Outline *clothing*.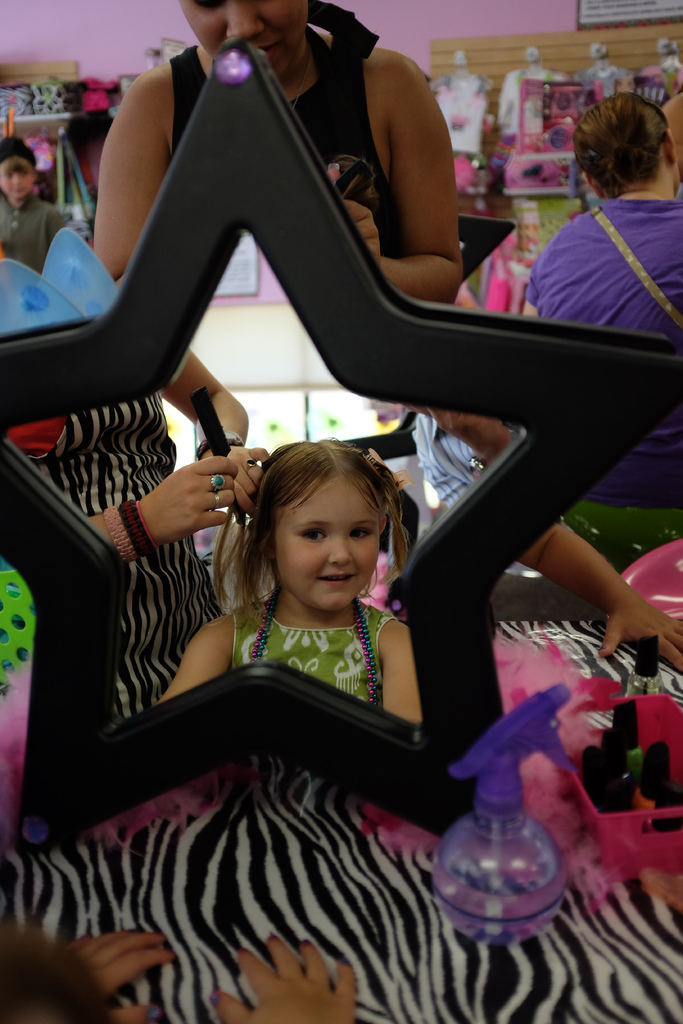
Outline: detection(523, 199, 682, 342).
